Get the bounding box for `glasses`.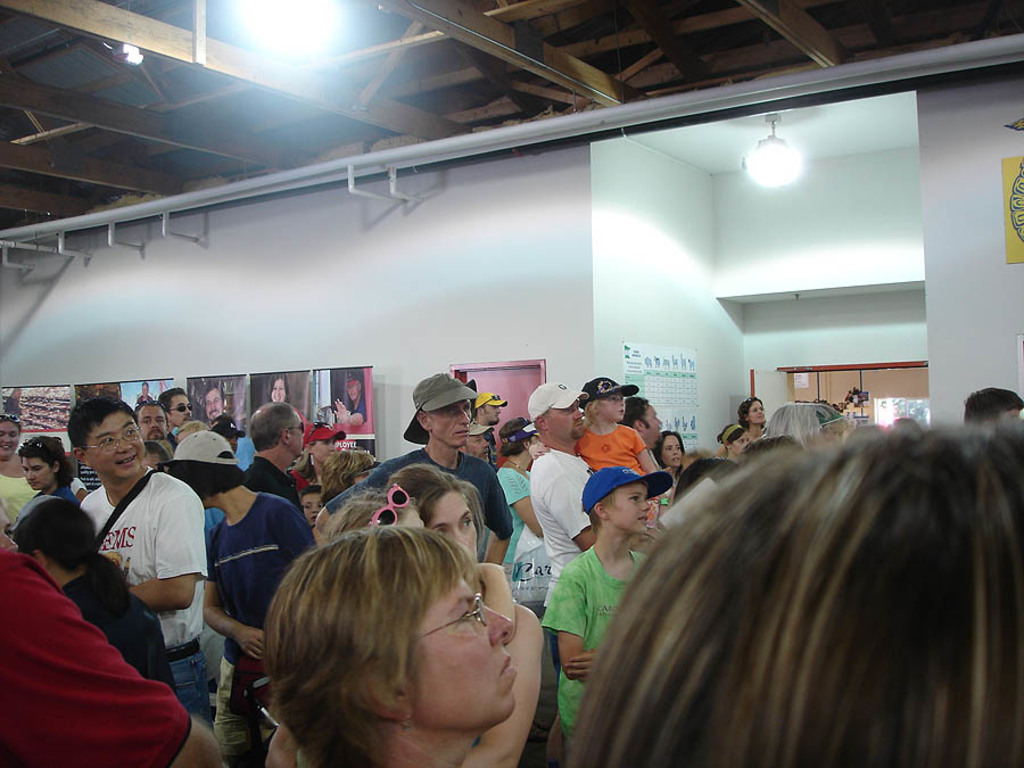
bbox(22, 437, 59, 463).
